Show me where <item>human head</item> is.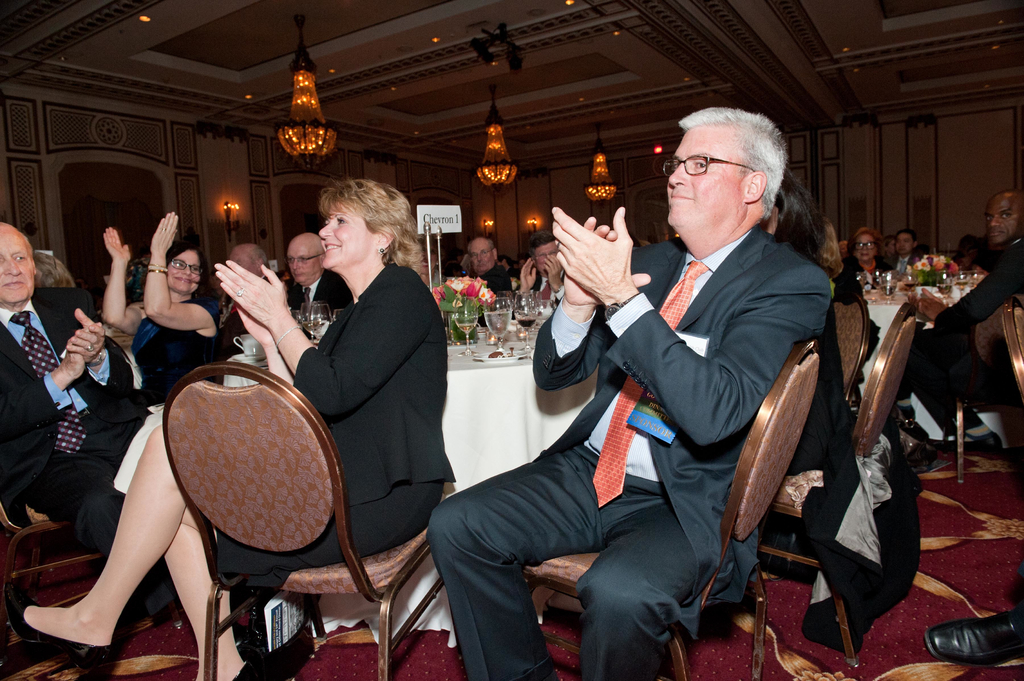
<item>human head</item> is at region(813, 221, 842, 264).
